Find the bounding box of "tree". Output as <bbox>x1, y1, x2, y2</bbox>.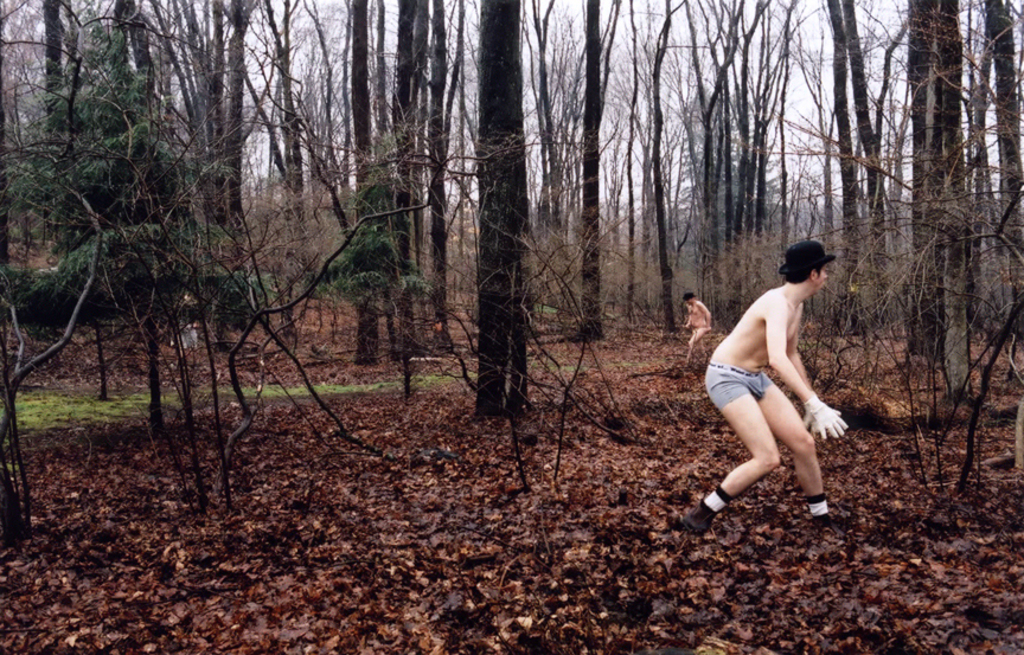
<bbox>393, 0, 484, 339</bbox>.
